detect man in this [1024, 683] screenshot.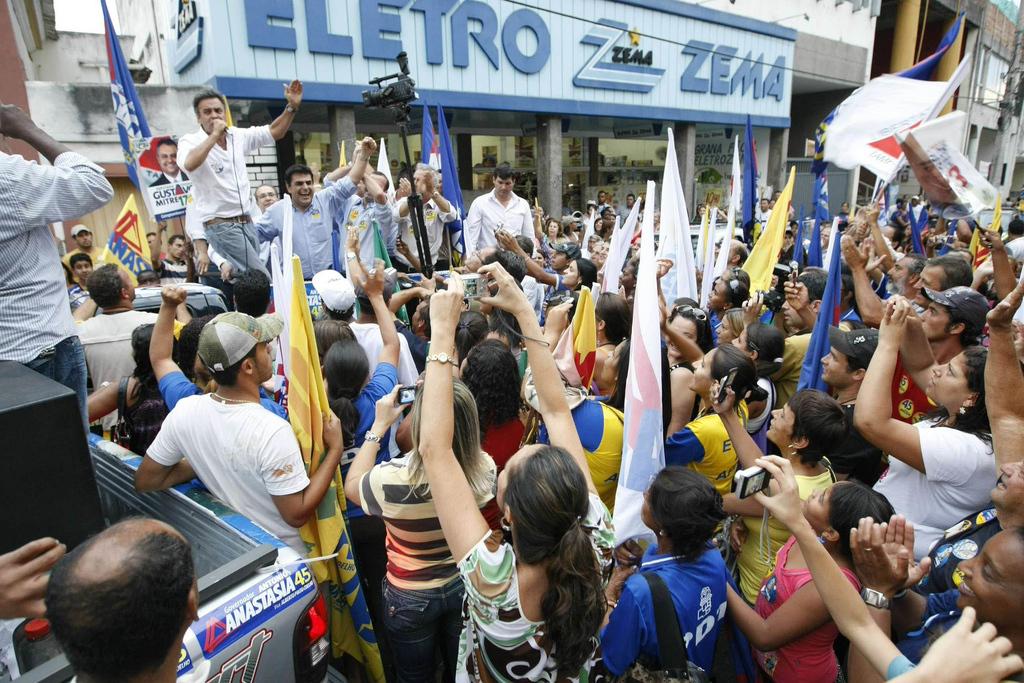
Detection: (left=247, top=131, right=377, bottom=286).
